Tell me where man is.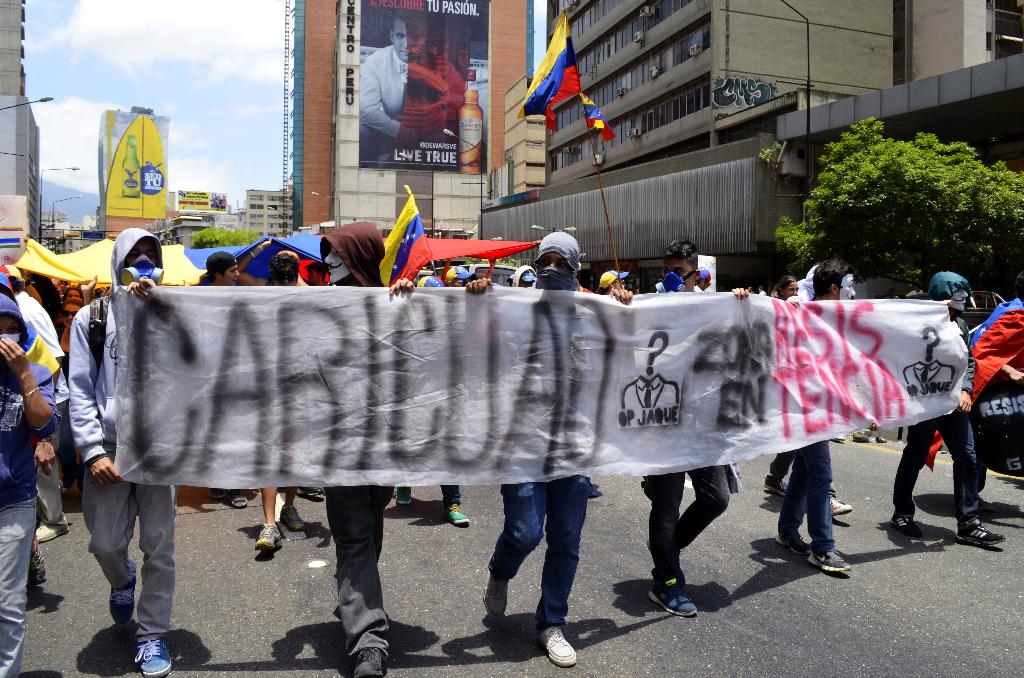
man is at rect(68, 227, 178, 677).
